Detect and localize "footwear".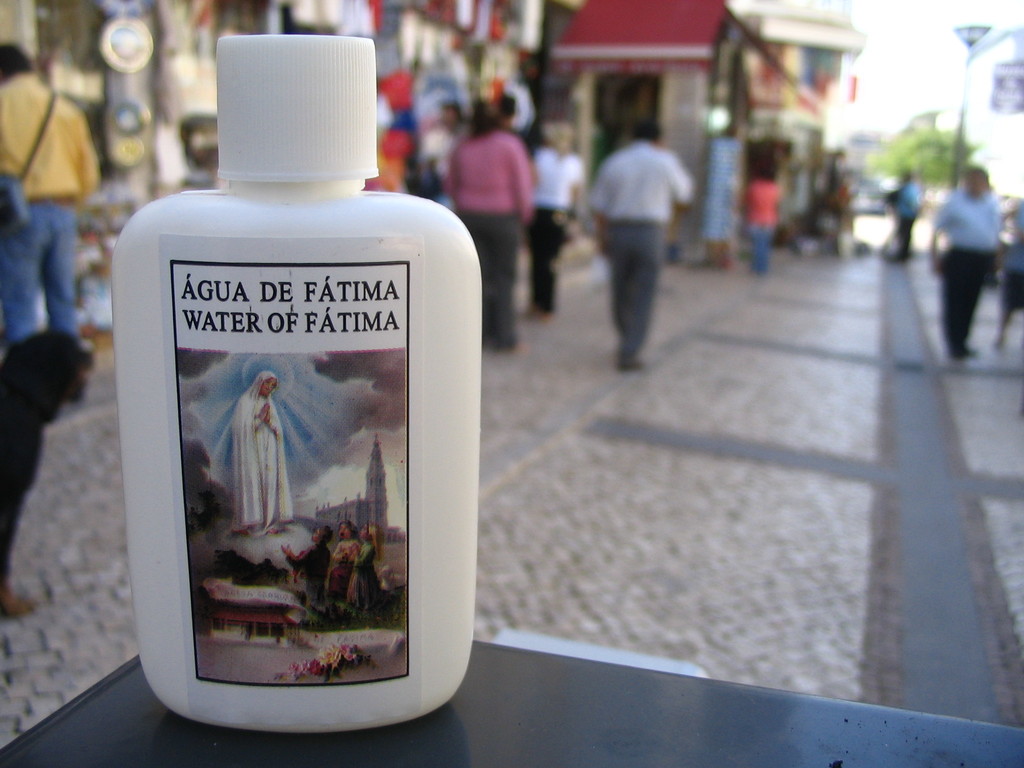
Localized at x1=531, y1=300, x2=556, y2=323.
